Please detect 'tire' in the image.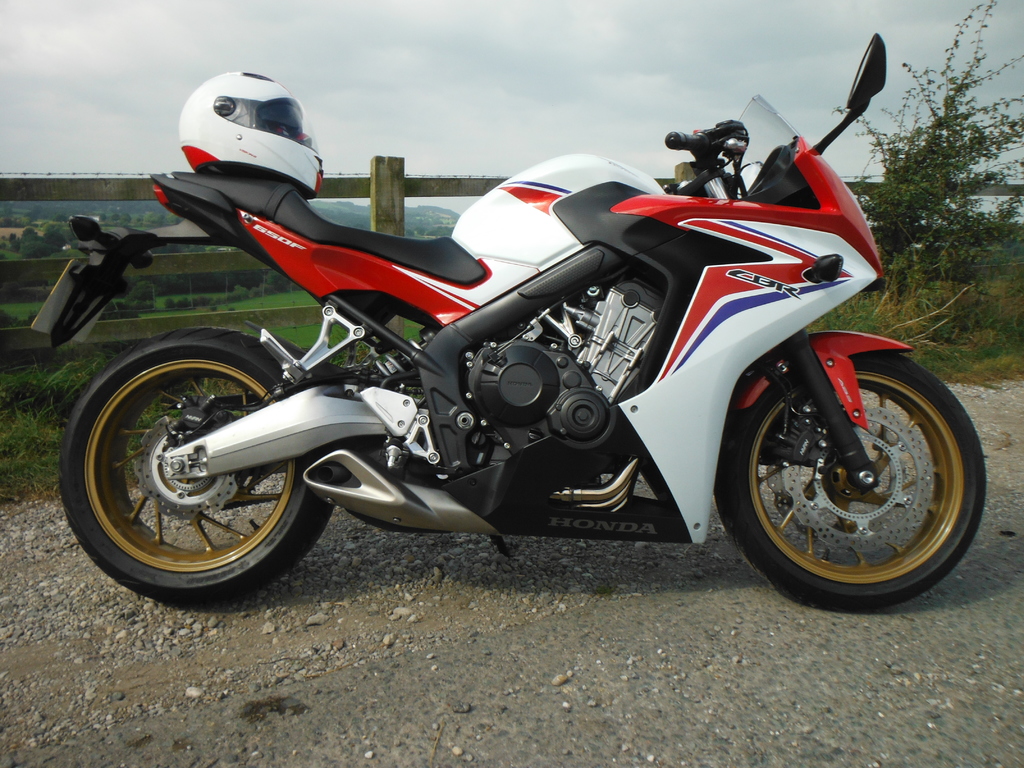
bbox(56, 311, 333, 599).
